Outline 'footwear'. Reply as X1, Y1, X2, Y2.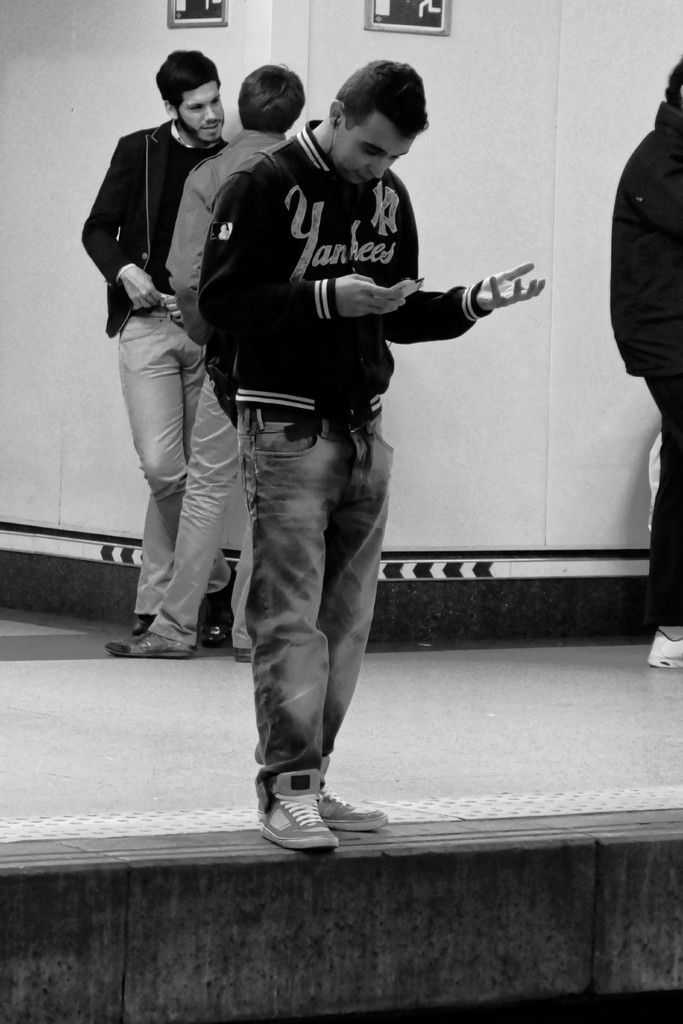
108, 633, 194, 657.
